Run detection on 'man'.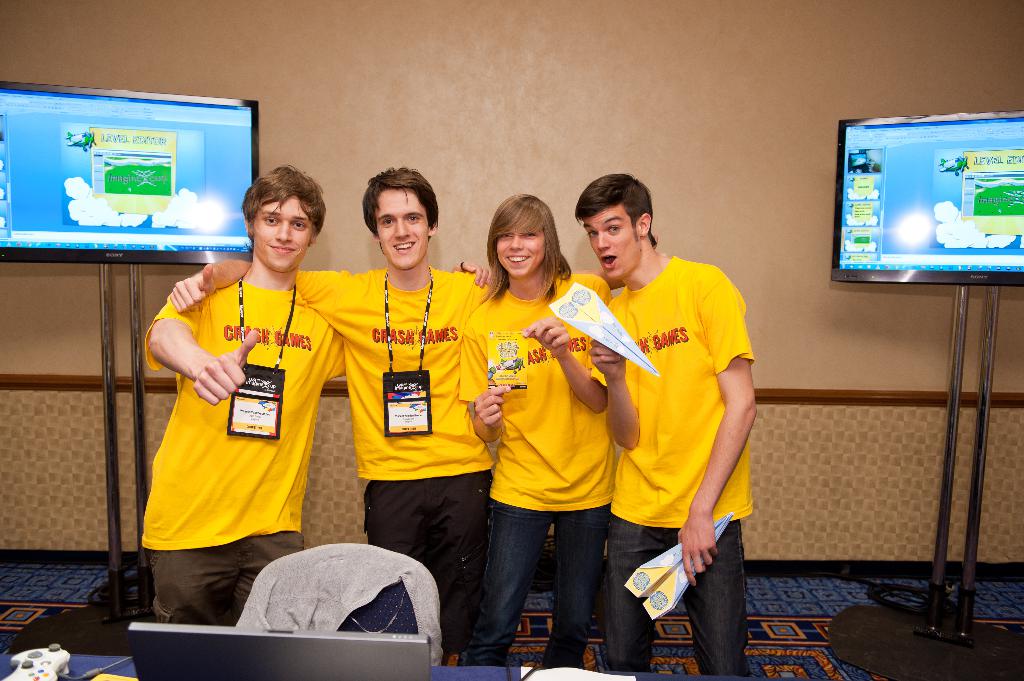
Result: left=561, top=170, right=760, bottom=680.
